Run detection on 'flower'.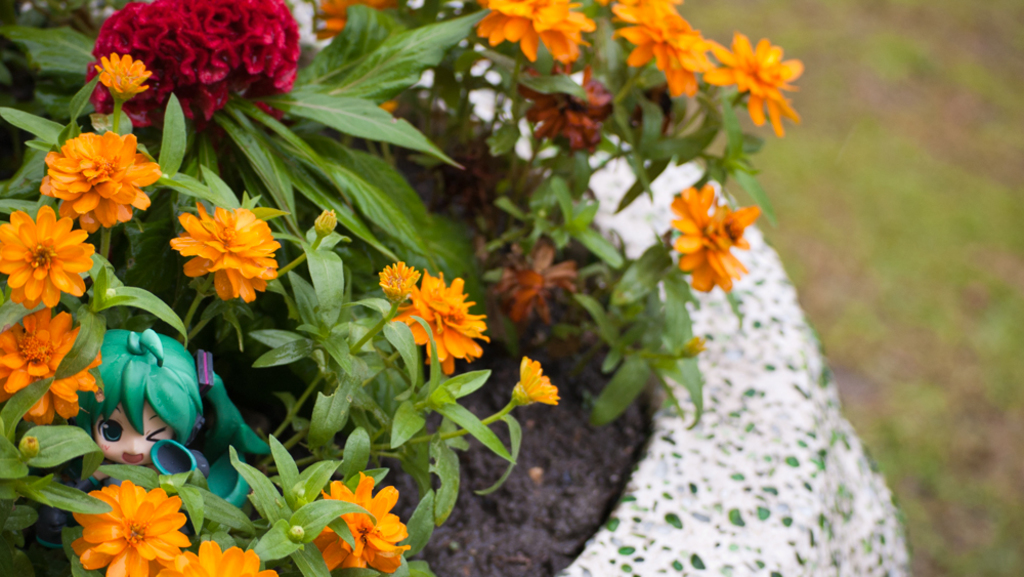
Result: 312:209:338:237.
